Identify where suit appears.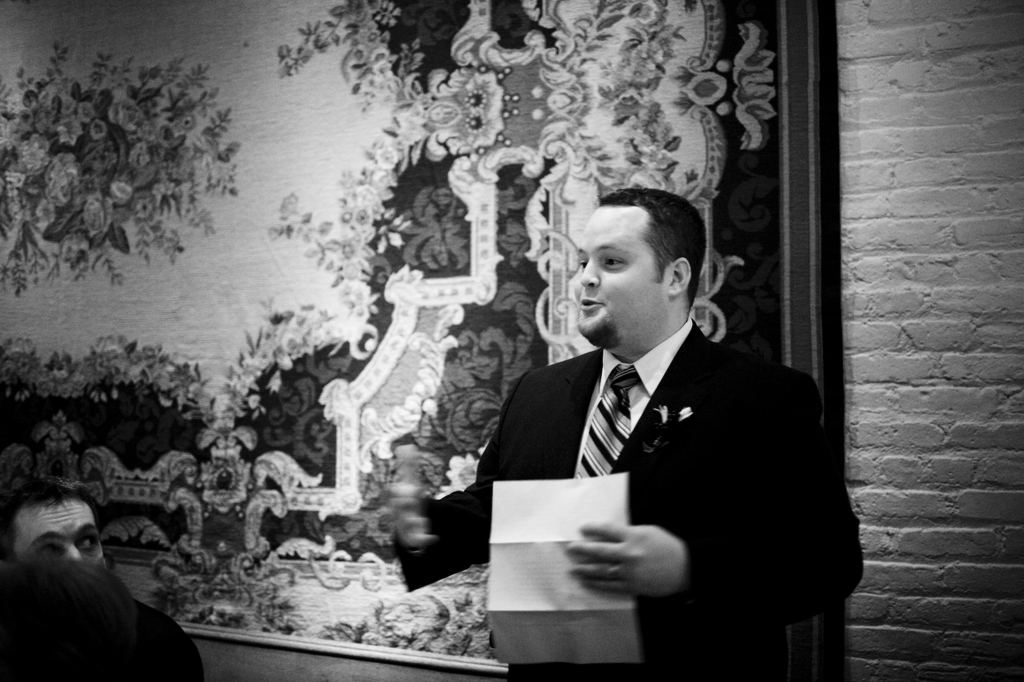
Appears at l=420, t=305, r=796, b=649.
